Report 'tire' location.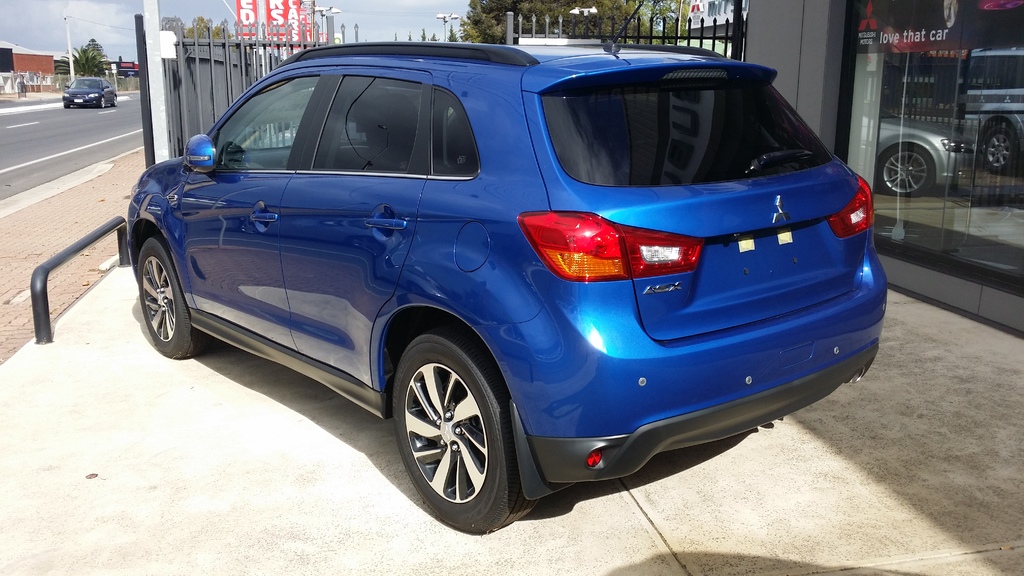
Report: region(136, 234, 212, 360).
